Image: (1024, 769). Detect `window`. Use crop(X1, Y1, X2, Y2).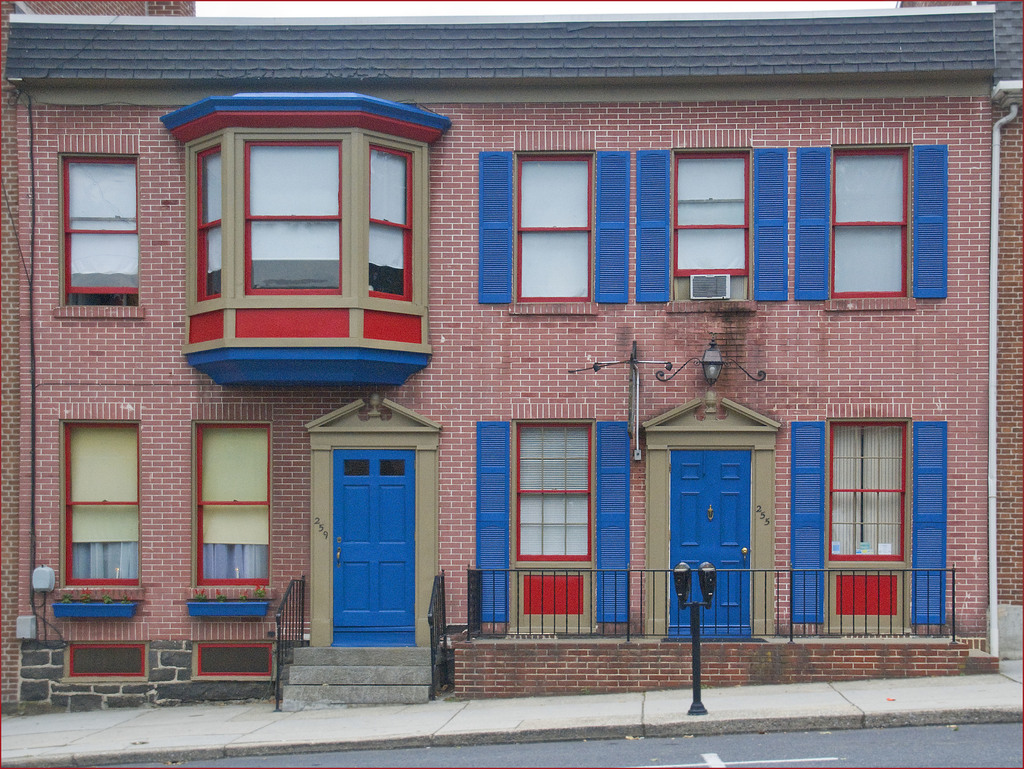
crop(785, 413, 949, 638).
